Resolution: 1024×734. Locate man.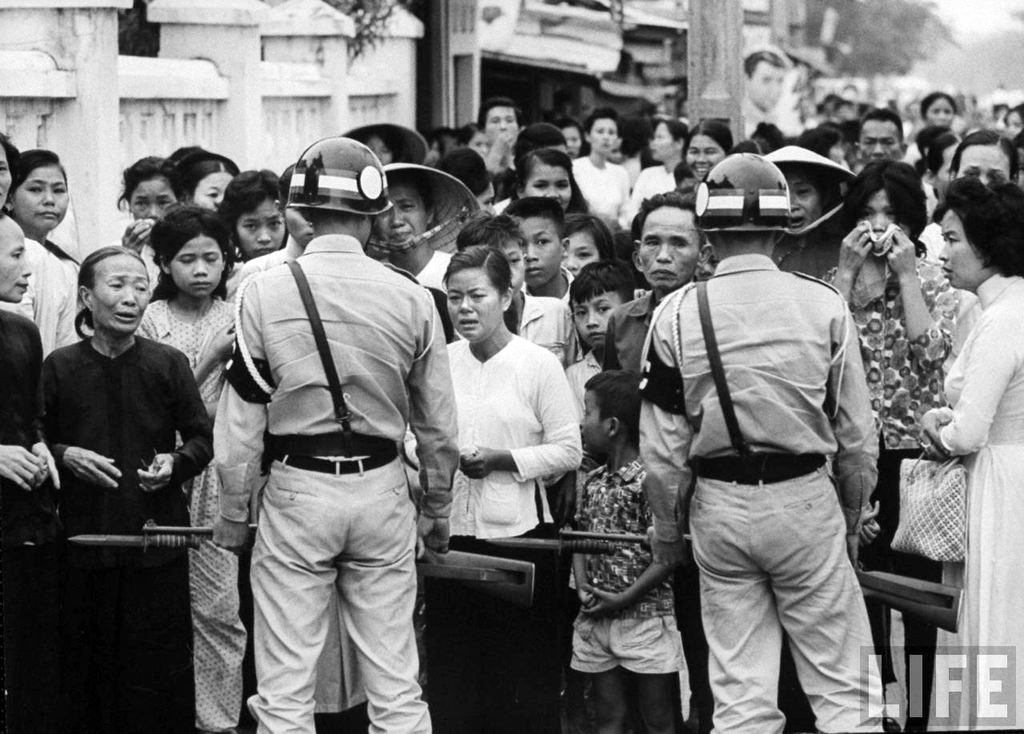
604:189:720:435.
